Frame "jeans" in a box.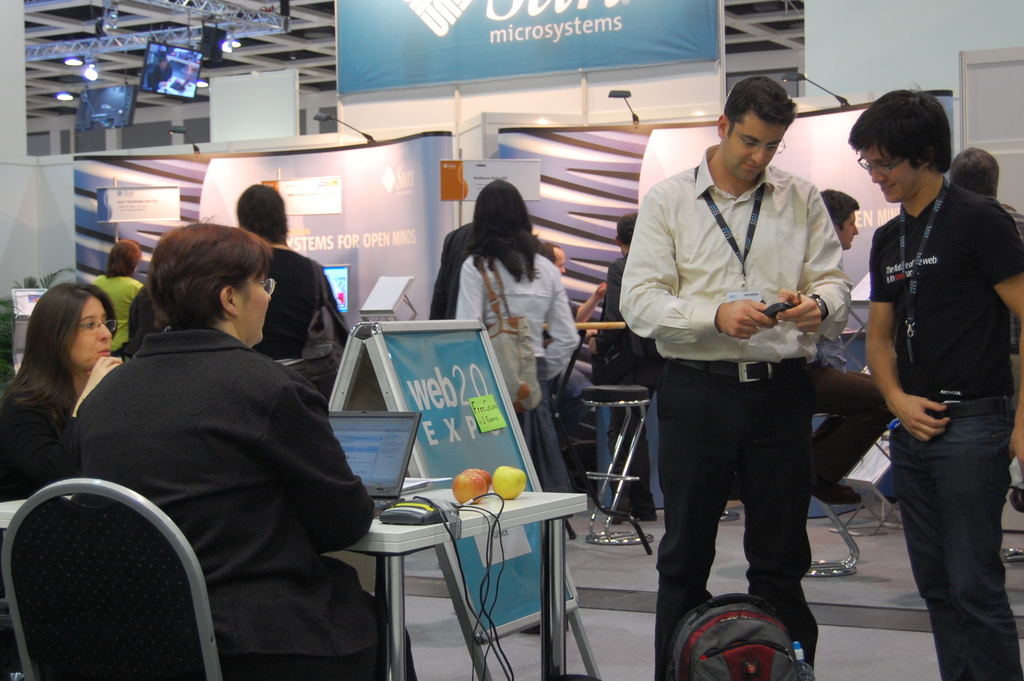
[left=882, top=397, right=1023, bottom=680].
